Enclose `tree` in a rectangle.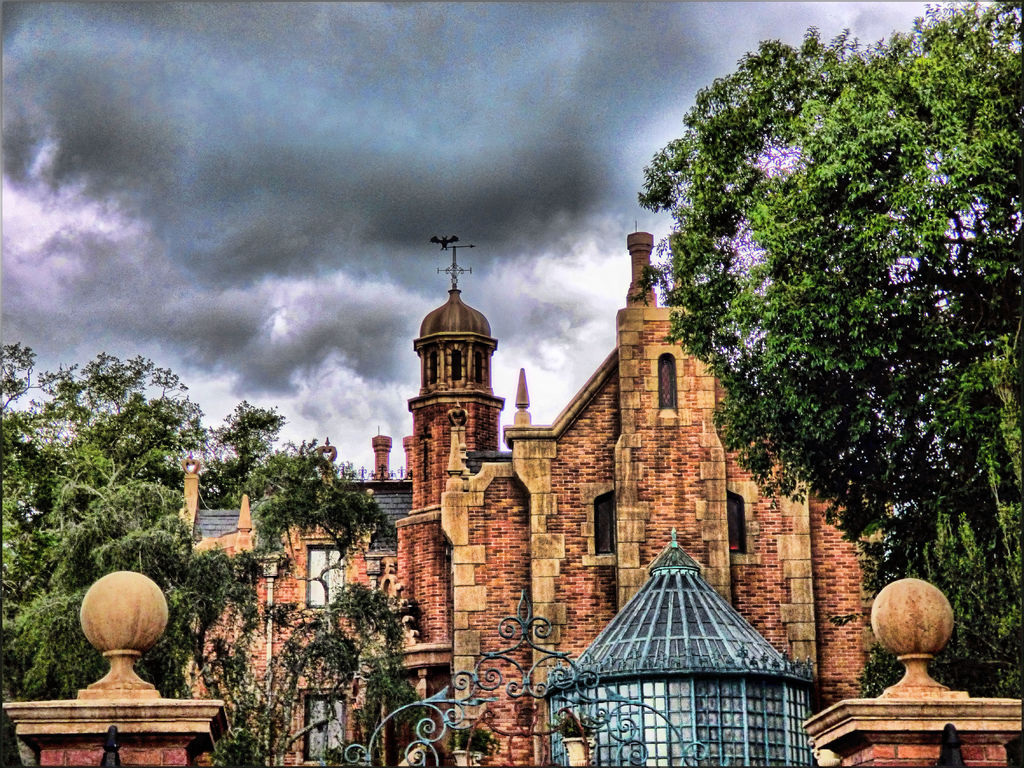
(x1=886, y1=298, x2=1022, y2=715).
